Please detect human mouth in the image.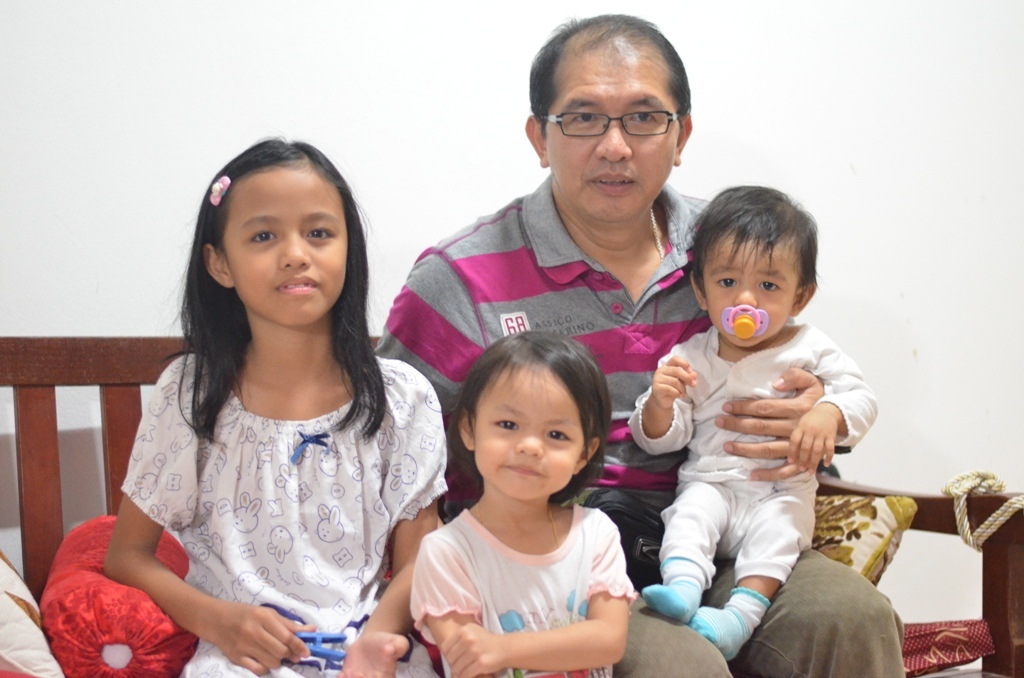
pyautogui.locateOnScreen(278, 278, 318, 292).
